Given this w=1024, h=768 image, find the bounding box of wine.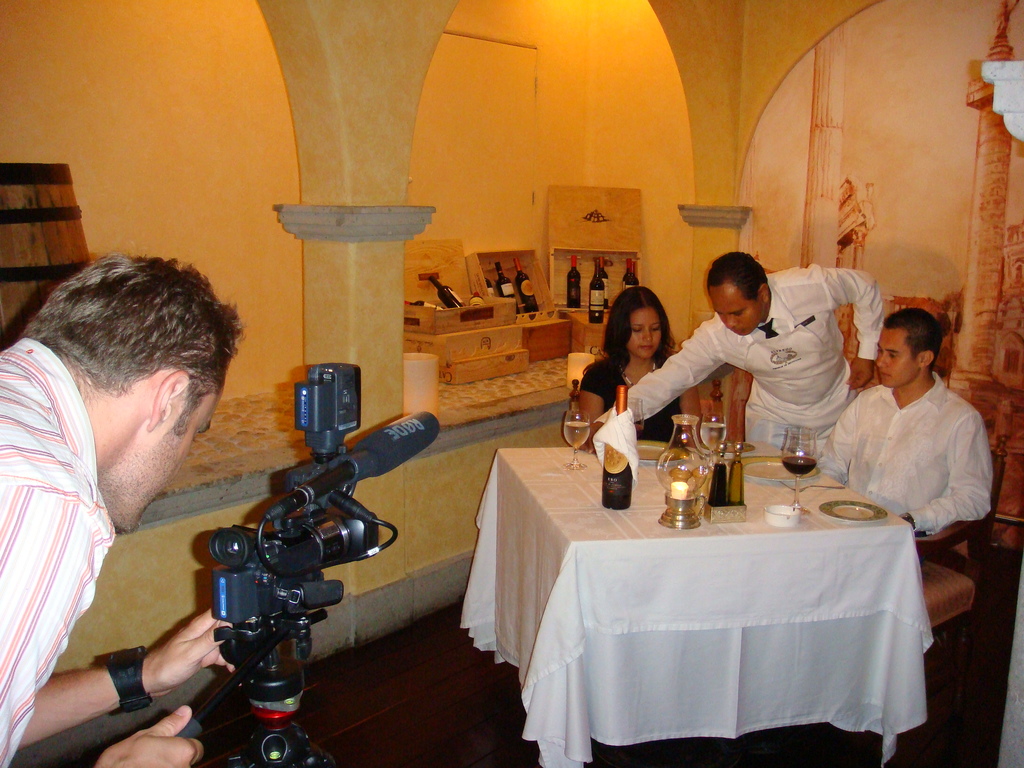
select_region(597, 380, 637, 509).
